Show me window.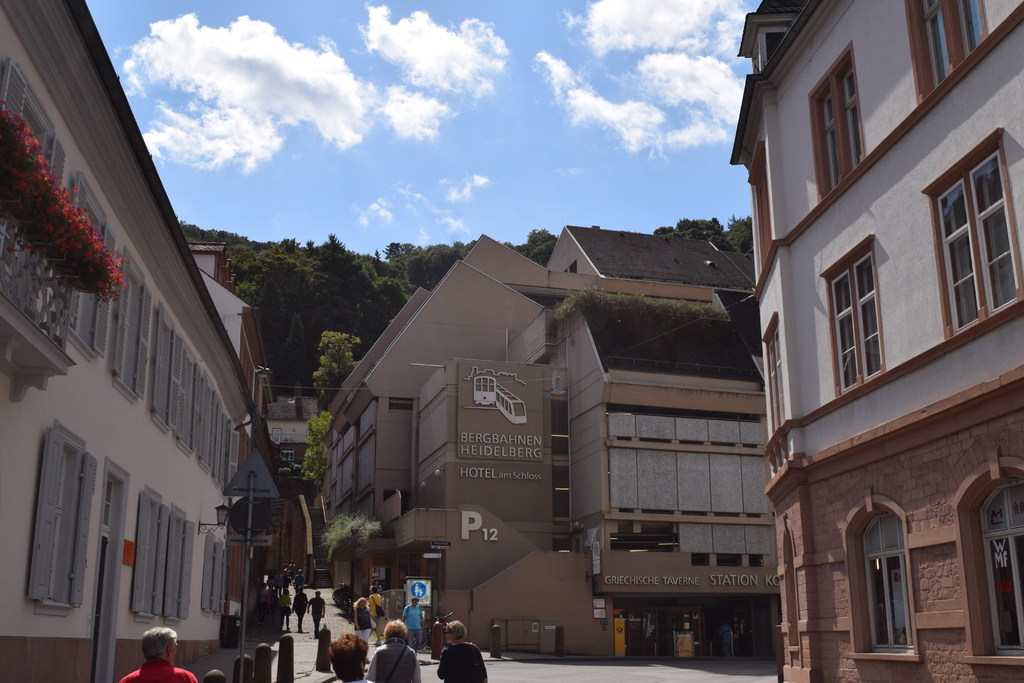
window is here: [left=940, top=117, right=1020, bottom=368].
